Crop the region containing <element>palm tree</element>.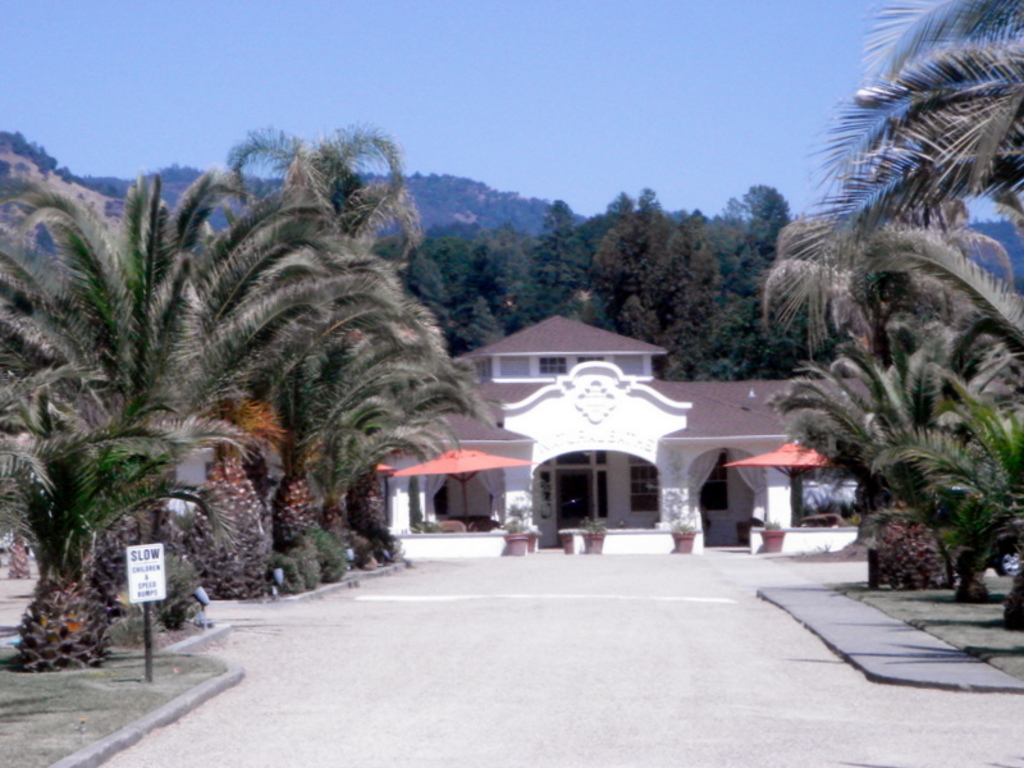
Crop region: Rect(0, 166, 398, 667).
